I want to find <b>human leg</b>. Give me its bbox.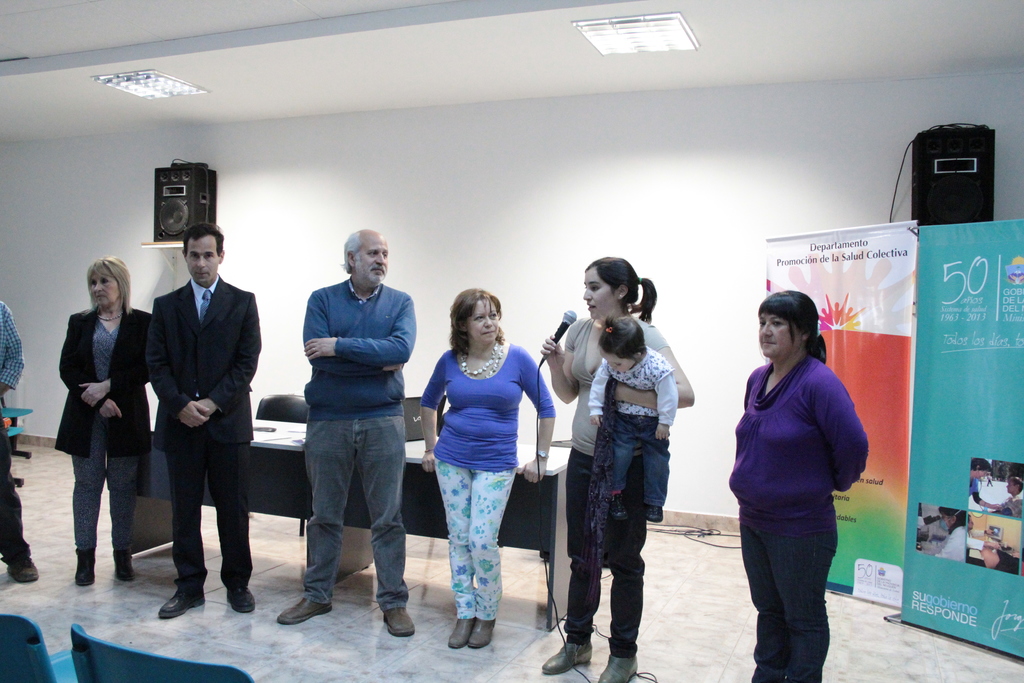
357 424 415 632.
